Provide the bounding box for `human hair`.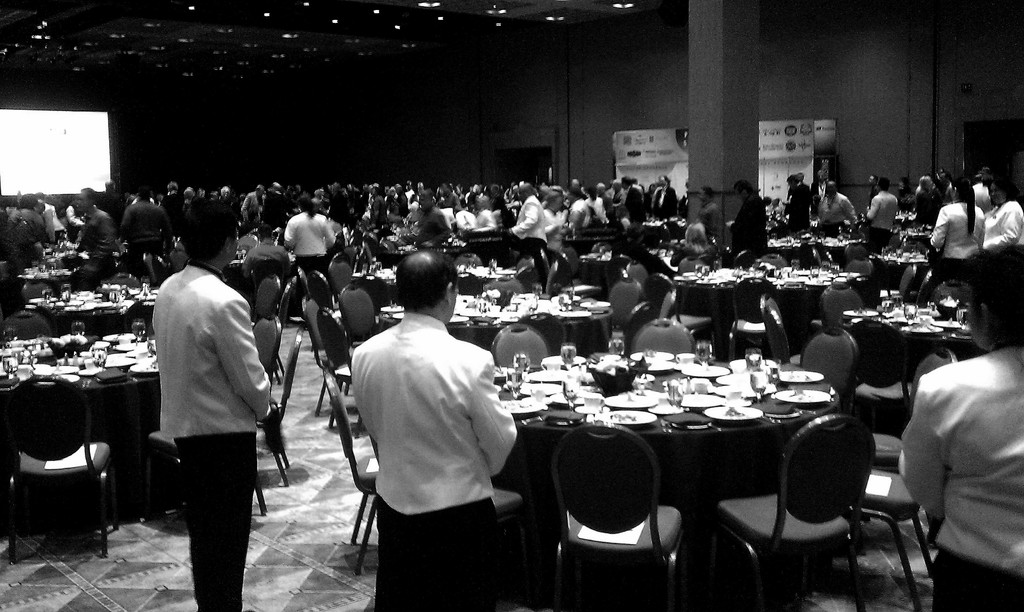
<bbox>955, 244, 1023, 348</bbox>.
